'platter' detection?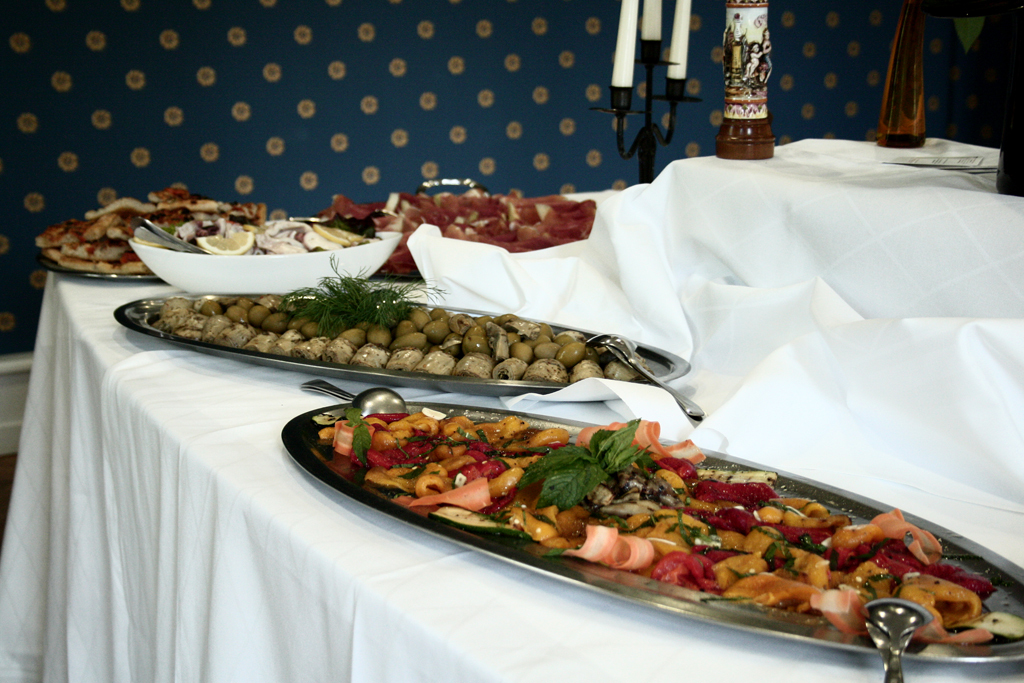
<box>38,259,159,281</box>
